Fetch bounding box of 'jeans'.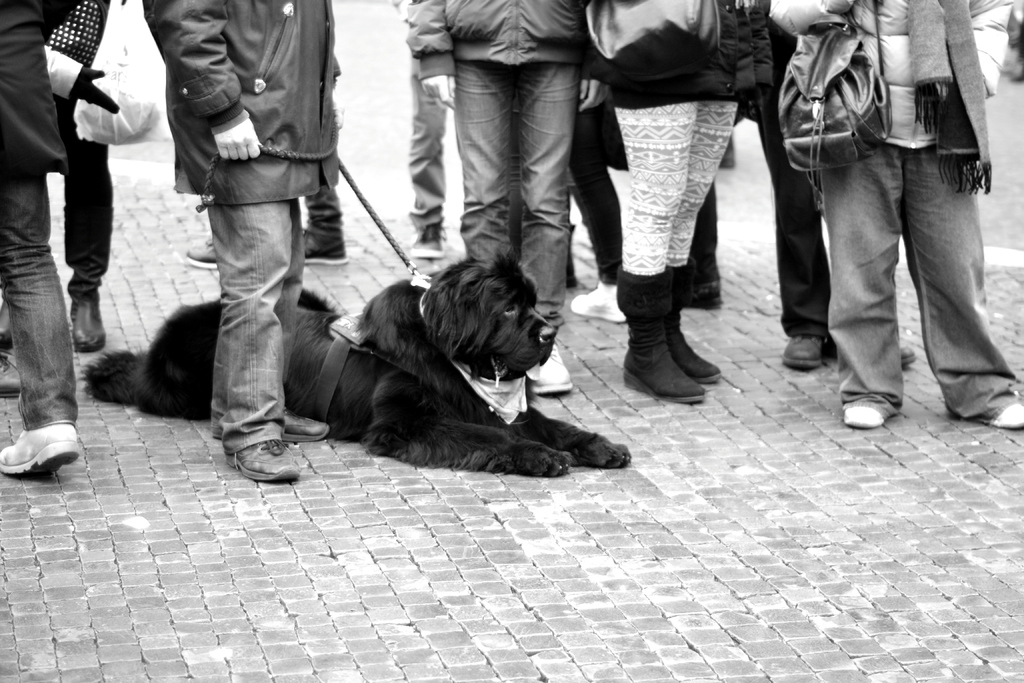
Bbox: <box>201,196,302,455</box>.
